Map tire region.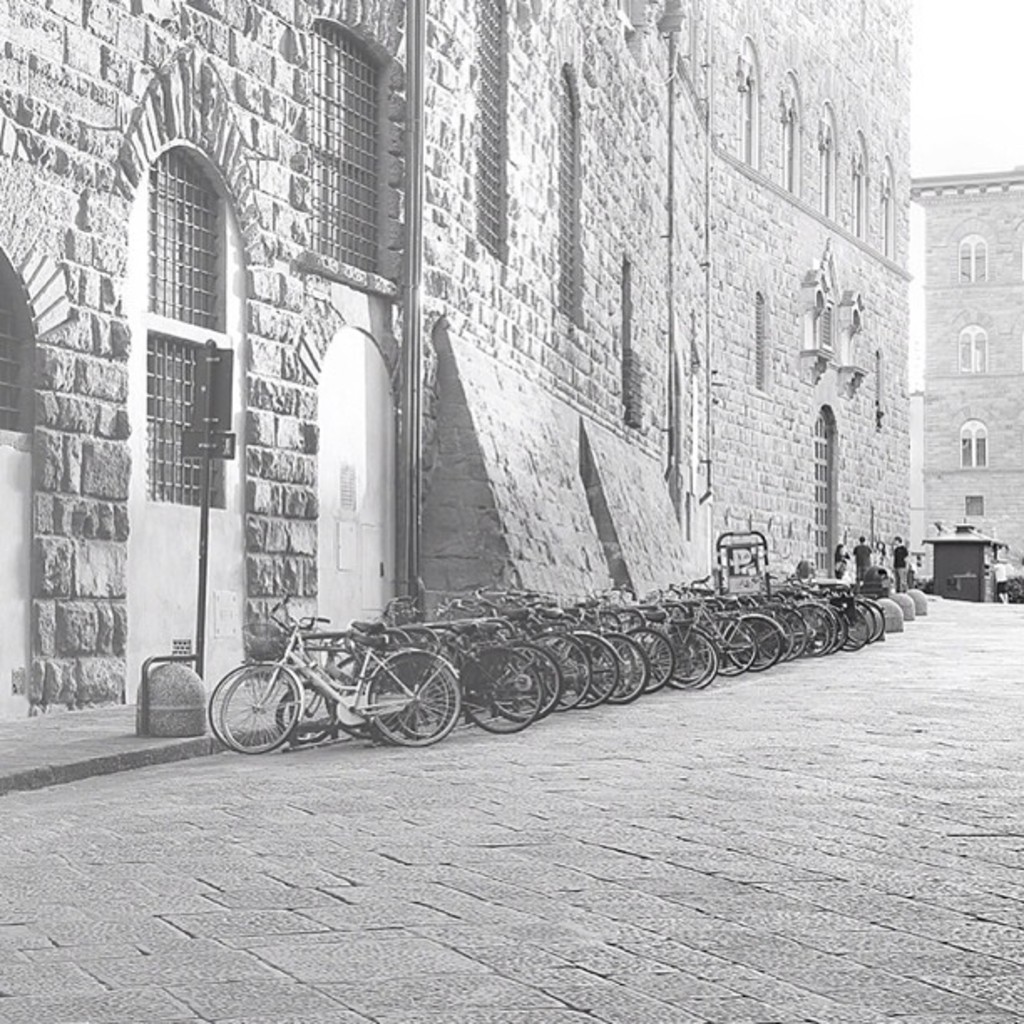
Mapped to [484, 646, 559, 718].
